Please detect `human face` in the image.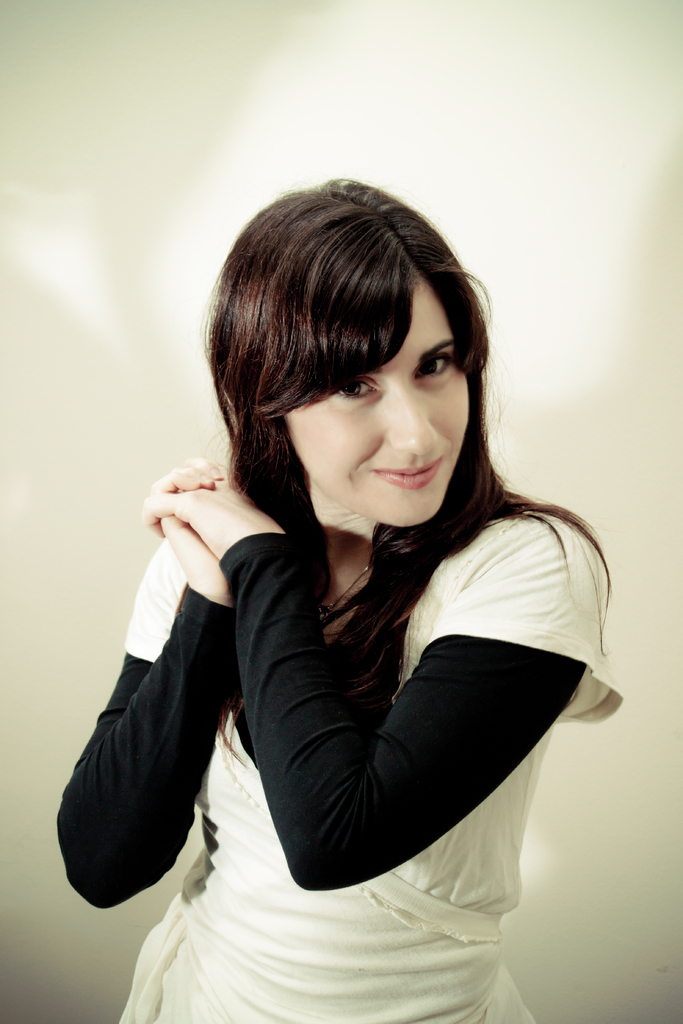
pyautogui.locateOnScreen(281, 275, 472, 524).
